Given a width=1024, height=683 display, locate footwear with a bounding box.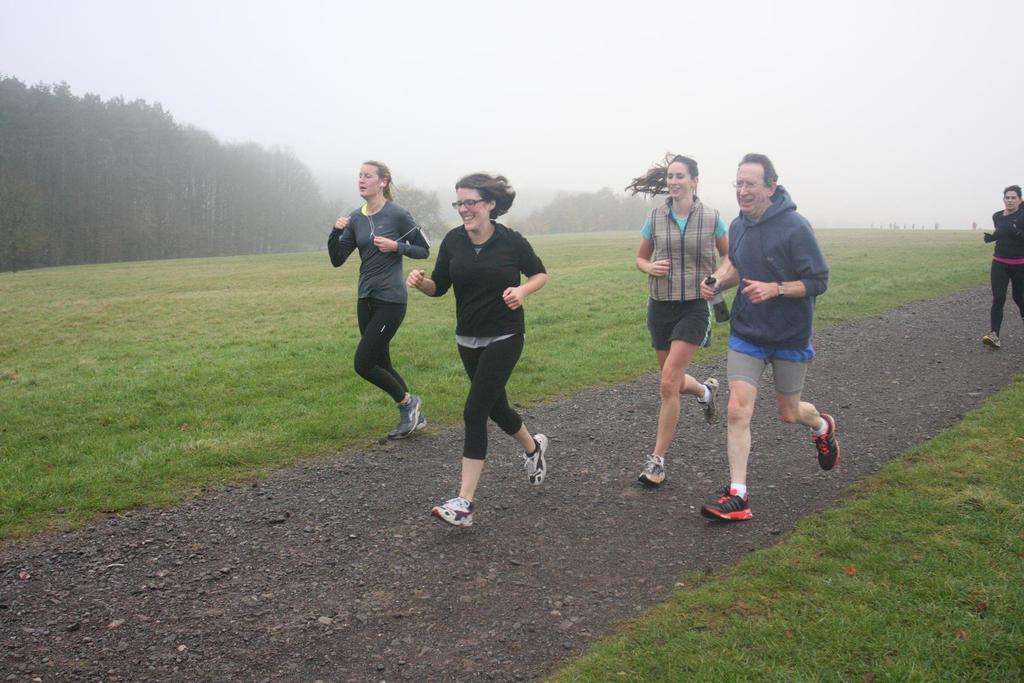
Located: (x1=696, y1=377, x2=718, y2=424).
